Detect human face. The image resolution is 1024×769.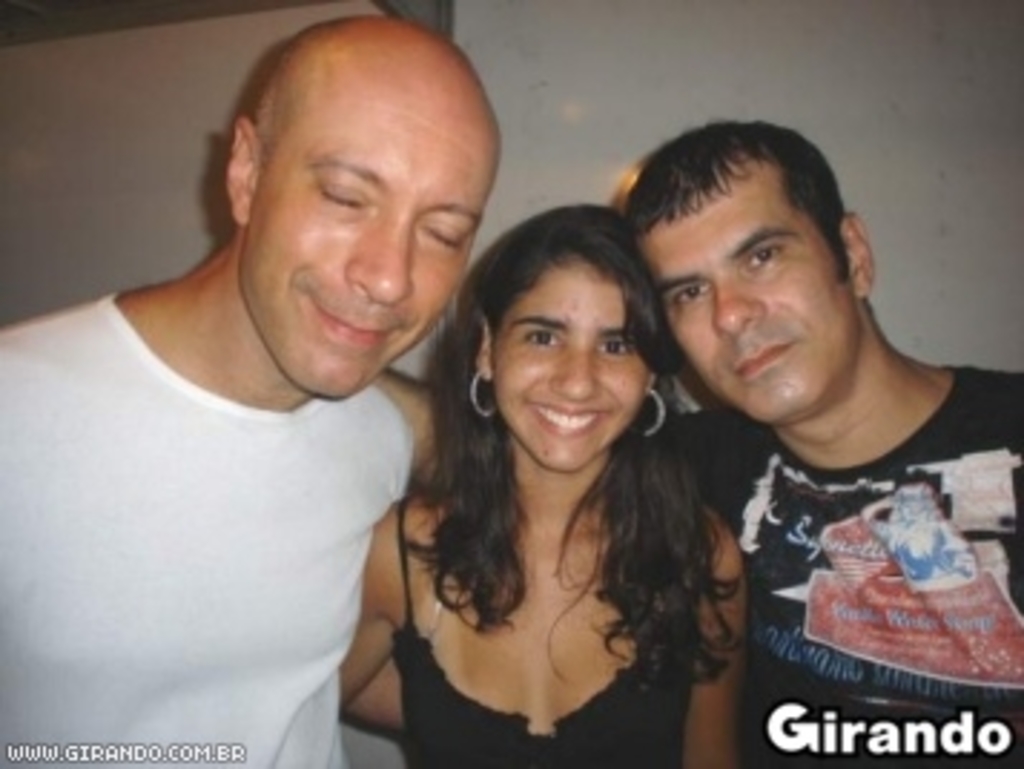
<region>640, 175, 858, 425</region>.
